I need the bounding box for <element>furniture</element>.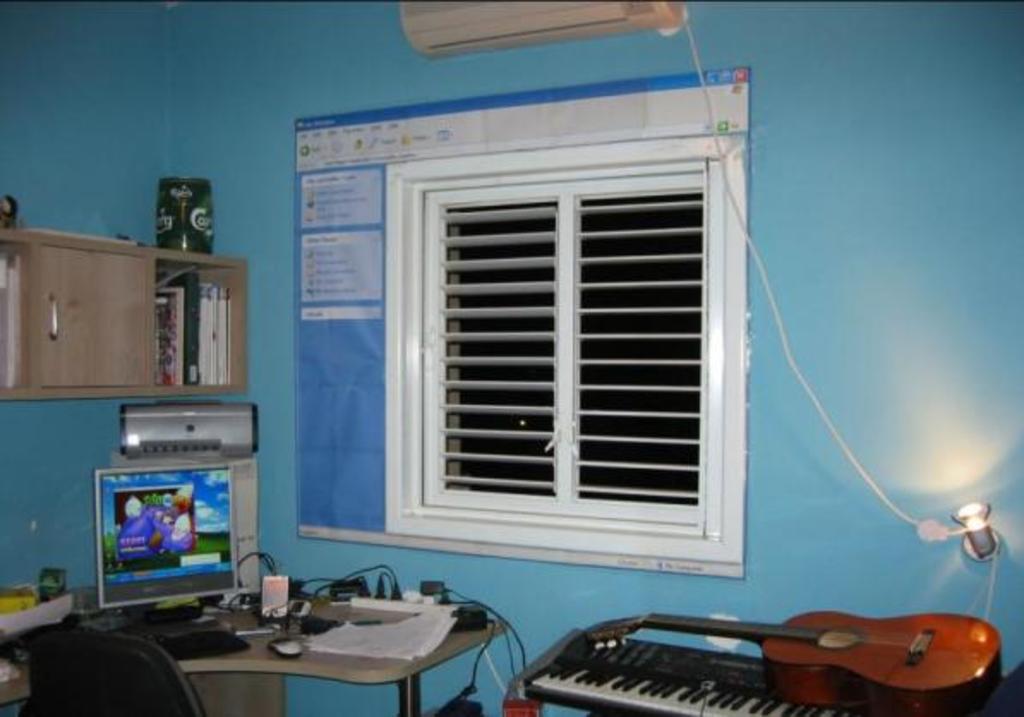
Here it is: box=[0, 585, 506, 715].
